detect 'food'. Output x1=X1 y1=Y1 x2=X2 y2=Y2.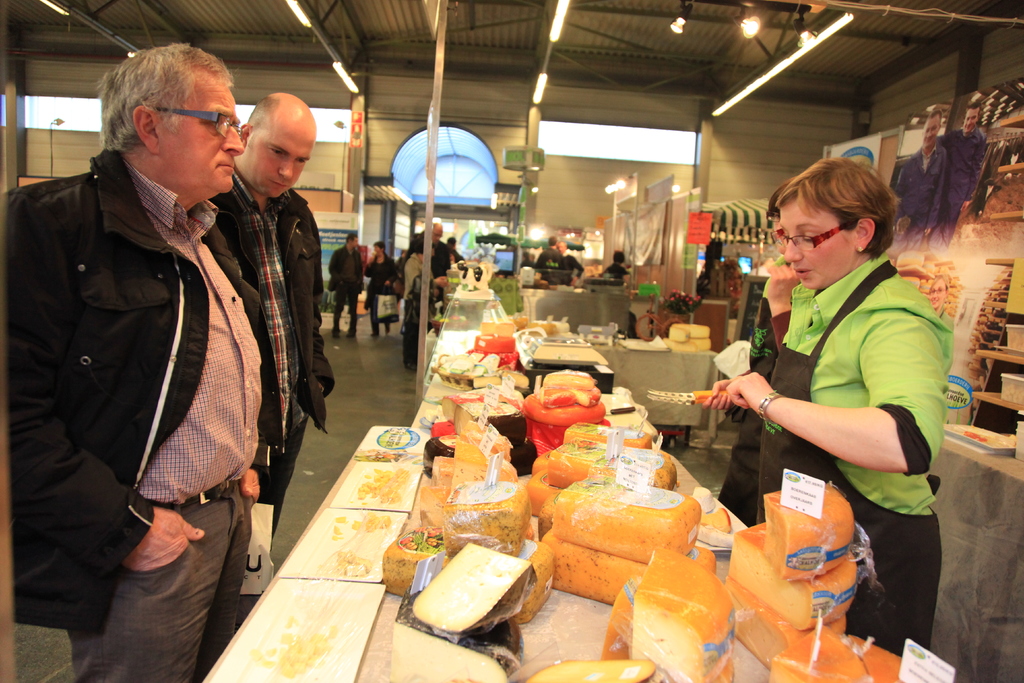
x1=598 y1=575 x2=643 y2=662.
